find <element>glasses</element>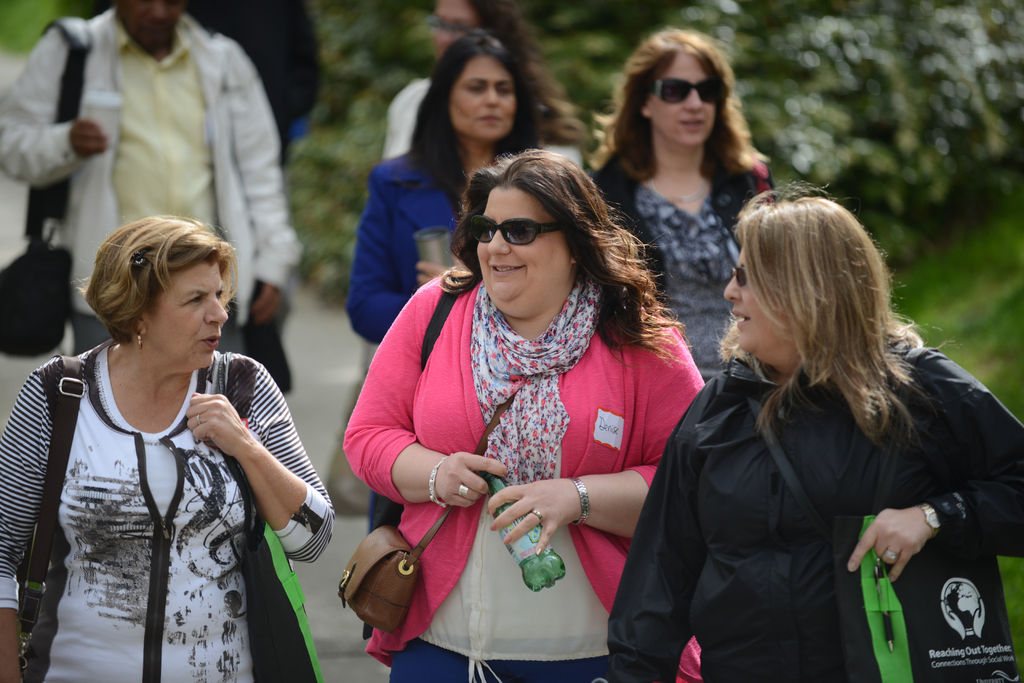
x1=641 y1=76 x2=733 y2=106
